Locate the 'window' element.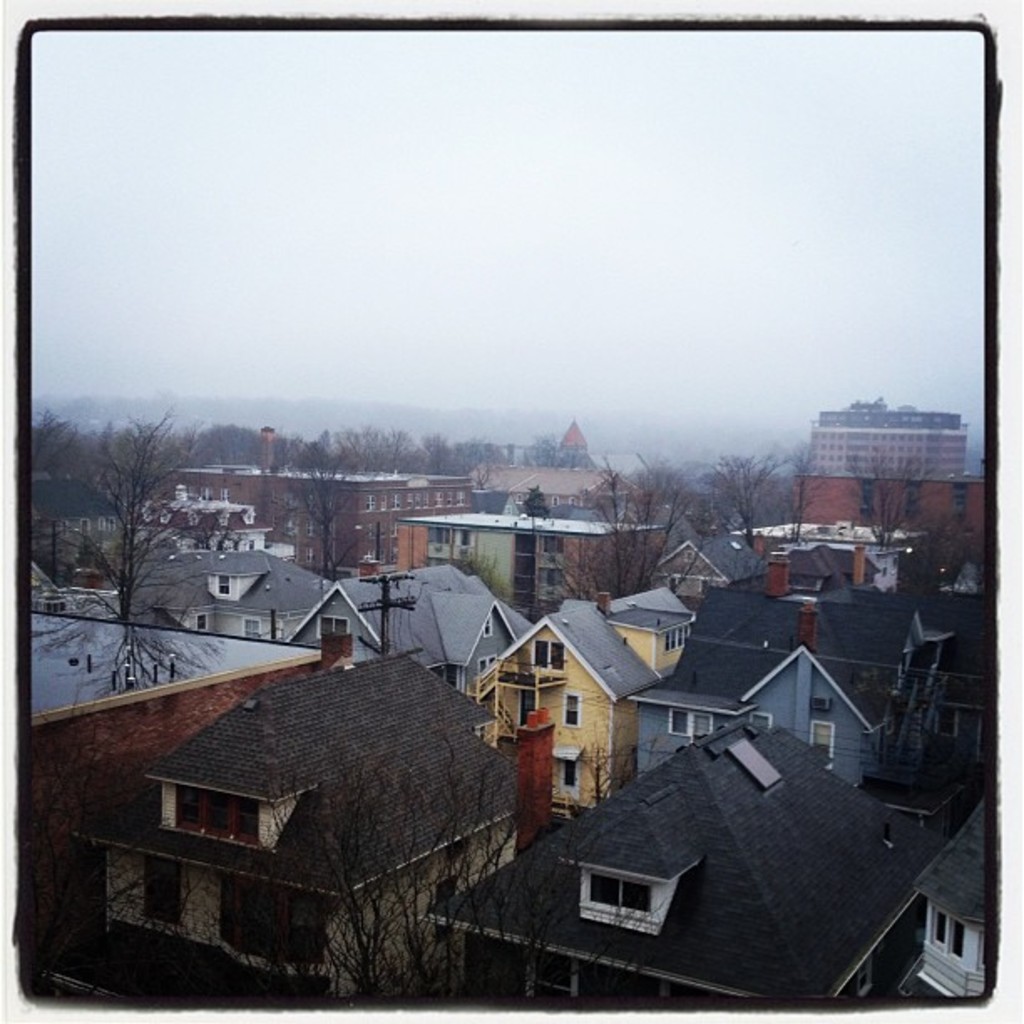
Element bbox: <box>216,576,231,591</box>.
